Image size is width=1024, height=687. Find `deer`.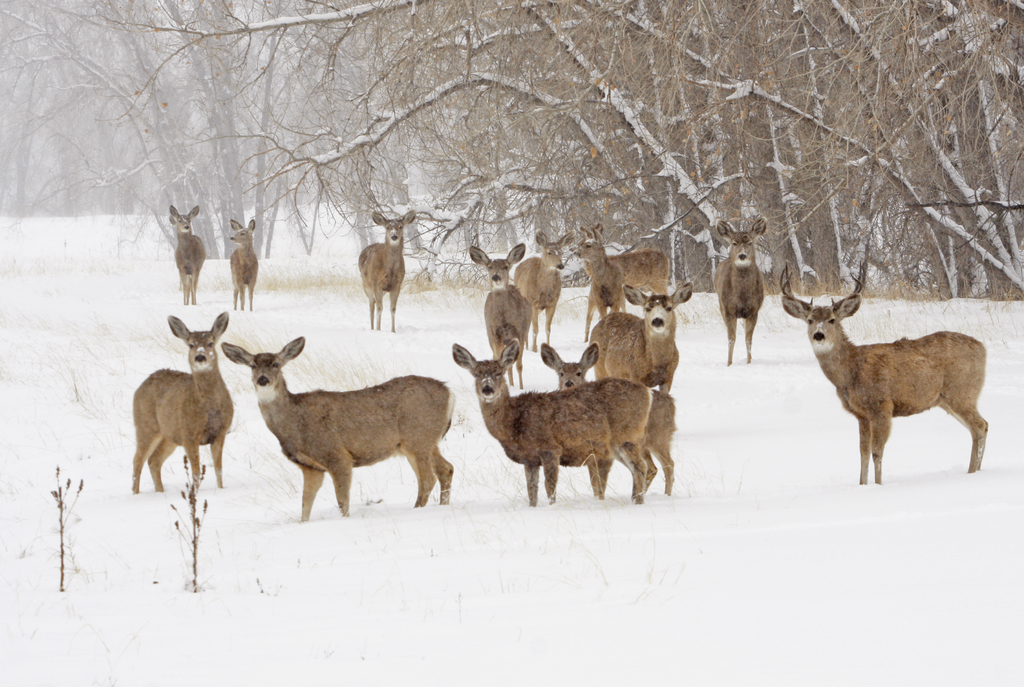
bbox=[234, 218, 258, 311].
